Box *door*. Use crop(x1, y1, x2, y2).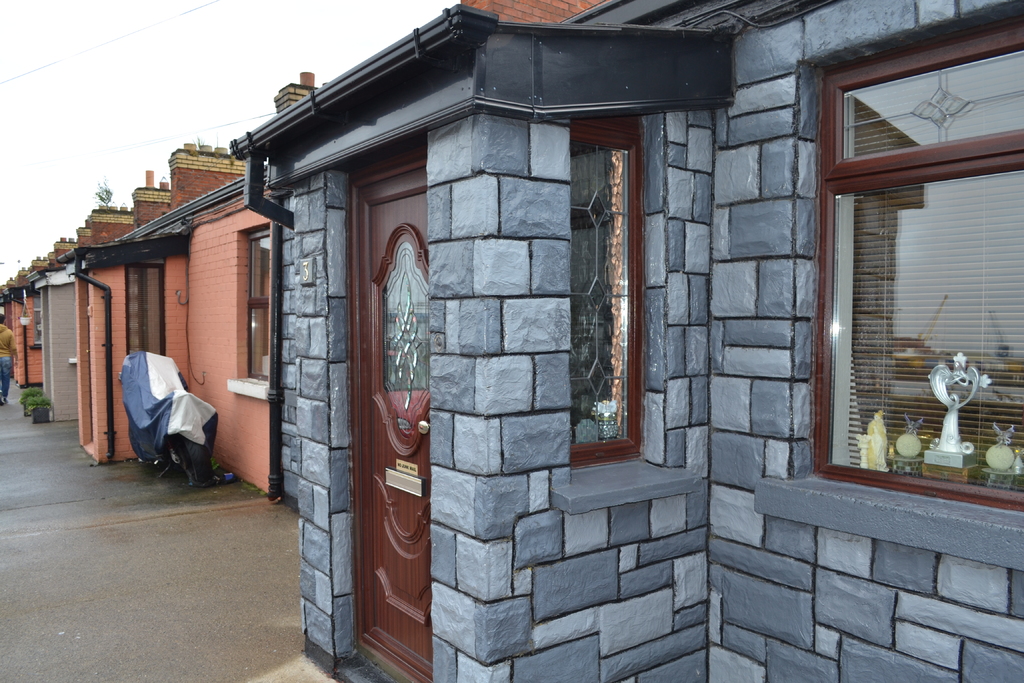
crop(338, 128, 450, 682).
